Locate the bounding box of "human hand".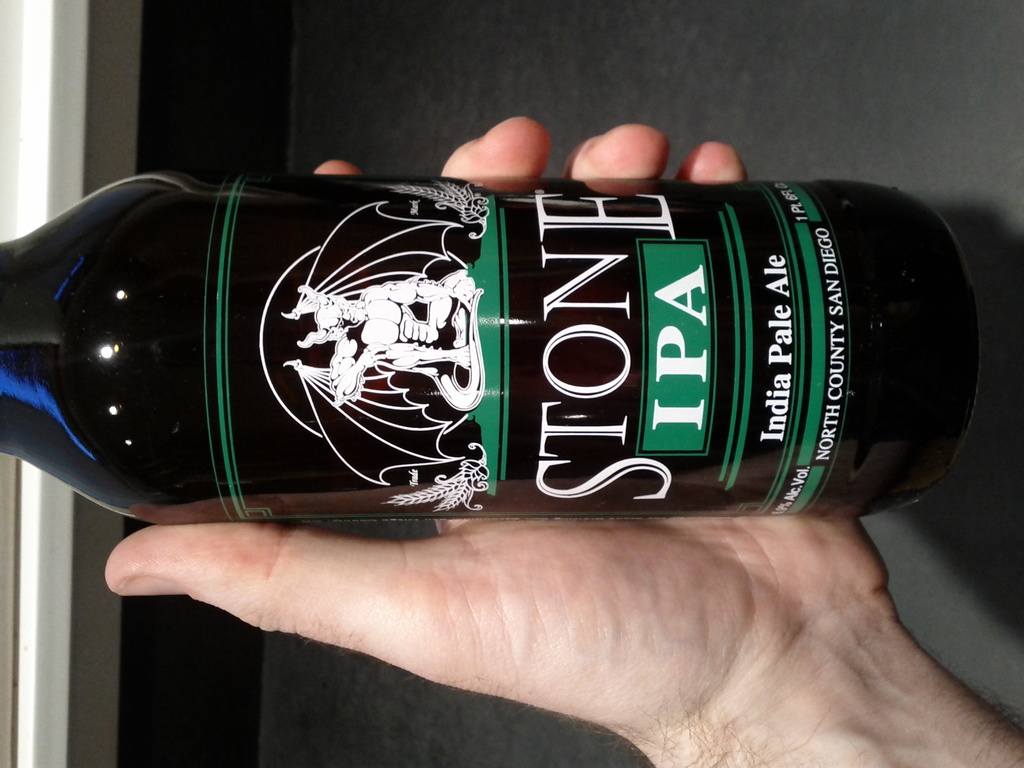
Bounding box: (99, 118, 1023, 767).
